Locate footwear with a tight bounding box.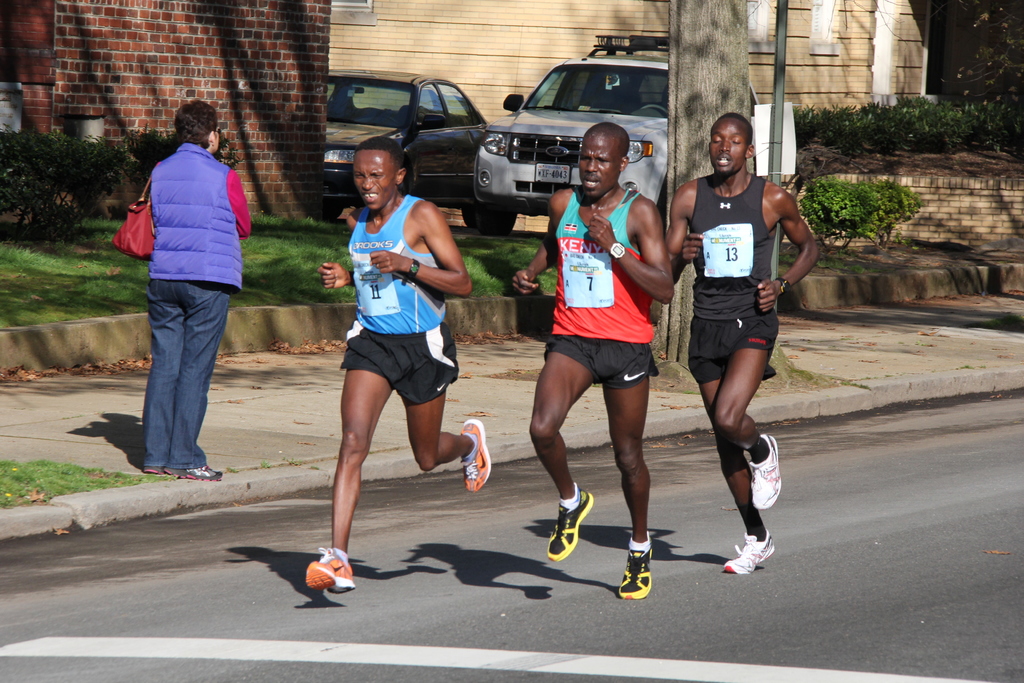
box=[545, 490, 593, 562].
